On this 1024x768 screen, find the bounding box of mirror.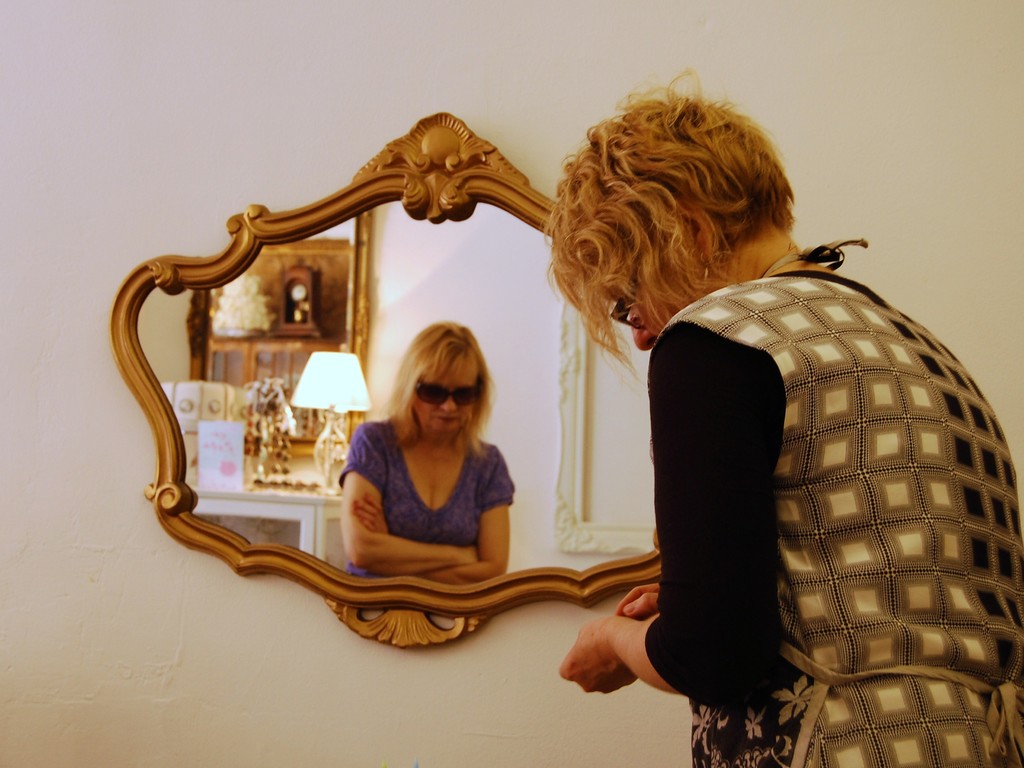
Bounding box: l=133, t=199, r=658, b=585.
